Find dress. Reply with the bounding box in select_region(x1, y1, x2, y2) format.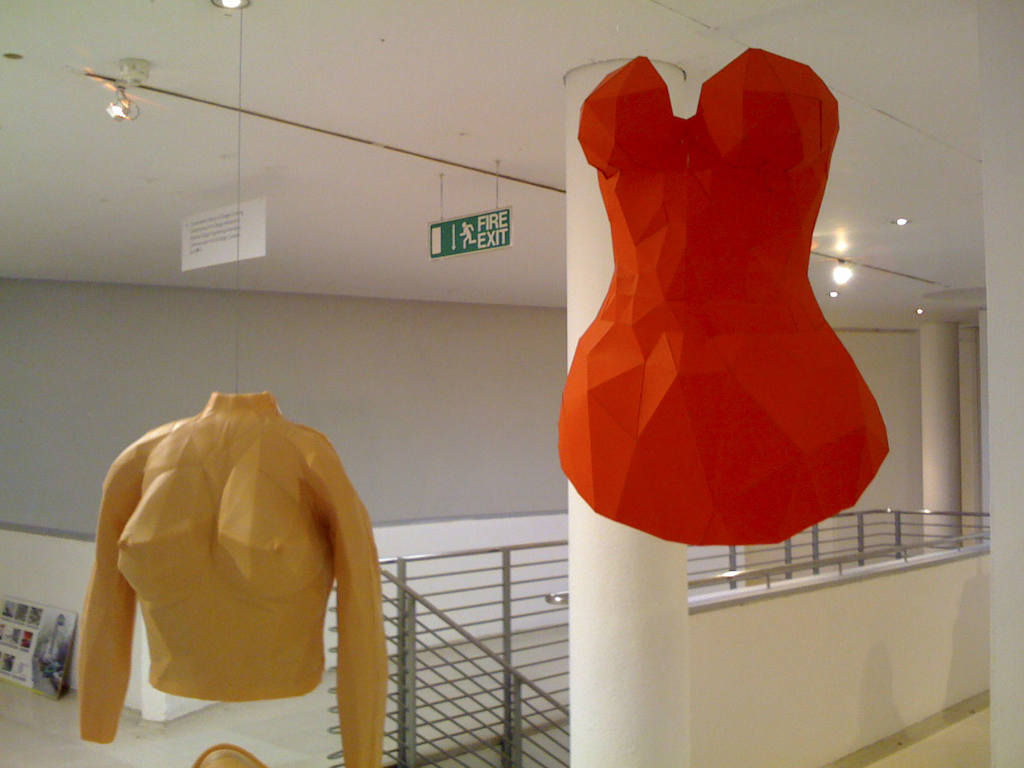
select_region(560, 52, 887, 547).
